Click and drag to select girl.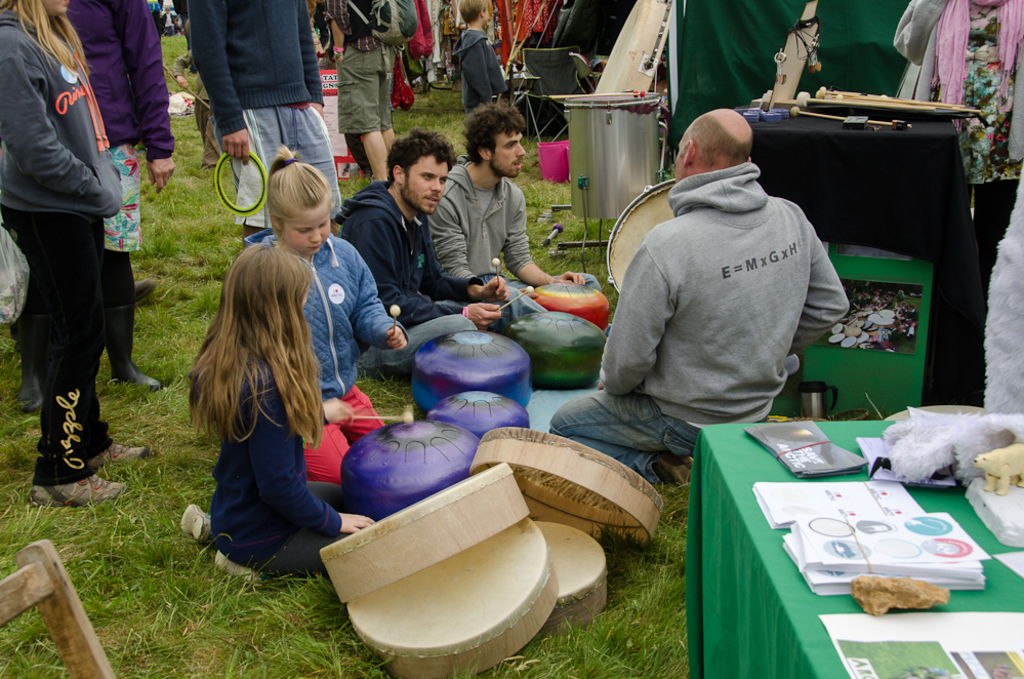
Selection: locate(249, 147, 410, 485).
